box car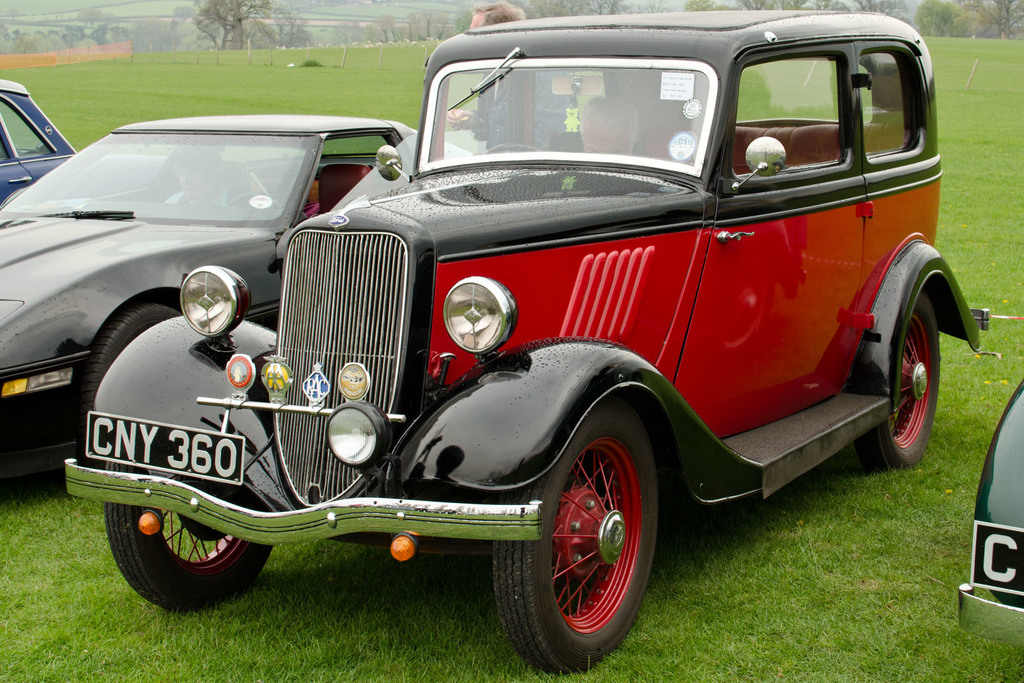
[x1=67, y1=10, x2=988, y2=671]
